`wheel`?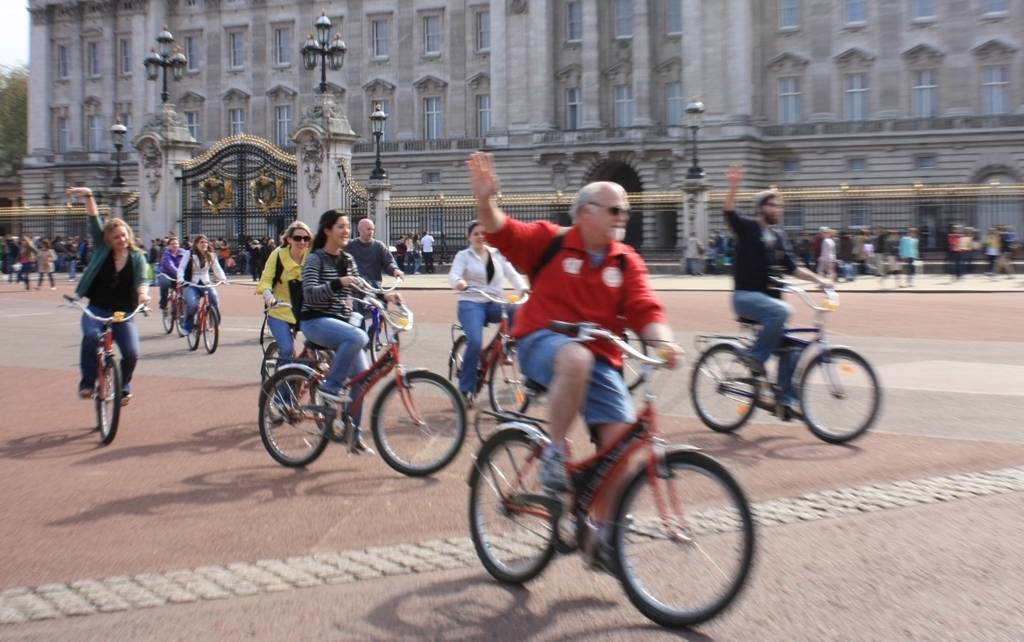
bbox=(265, 342, 286, 419)
